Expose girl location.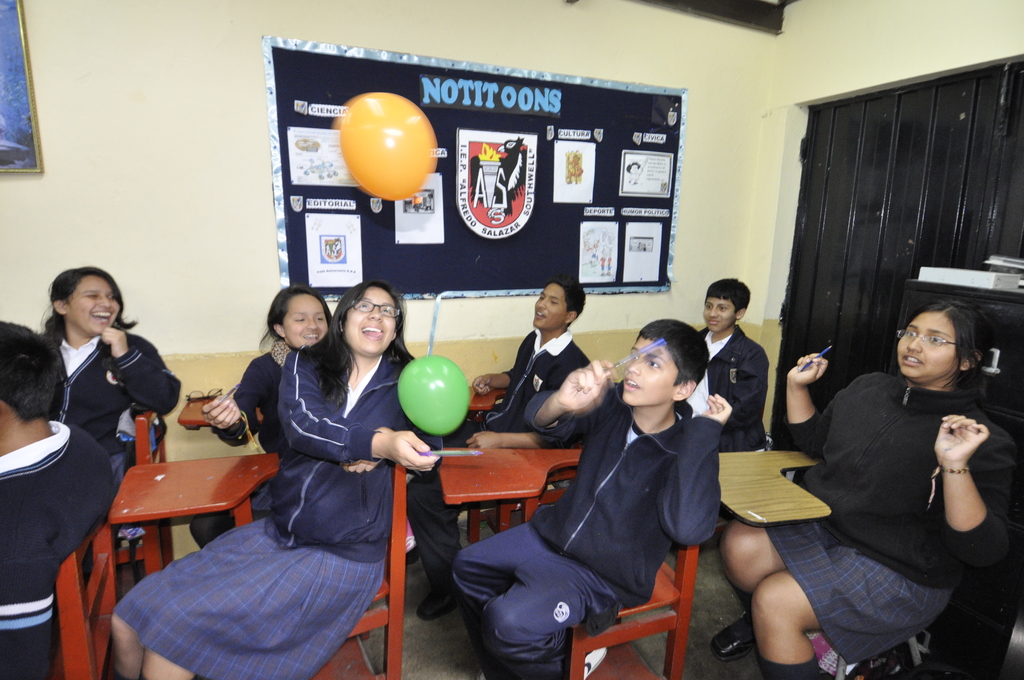
Exposed at BBox(201, 283, 333, 551).
